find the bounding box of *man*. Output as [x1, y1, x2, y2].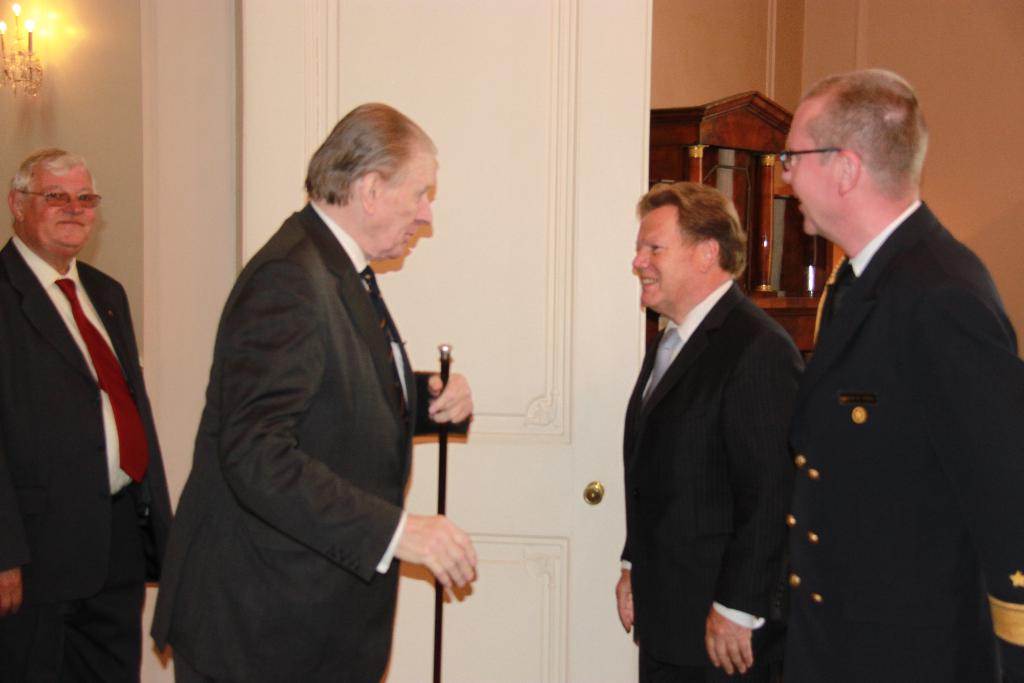
[612, 176, 807, 682].
